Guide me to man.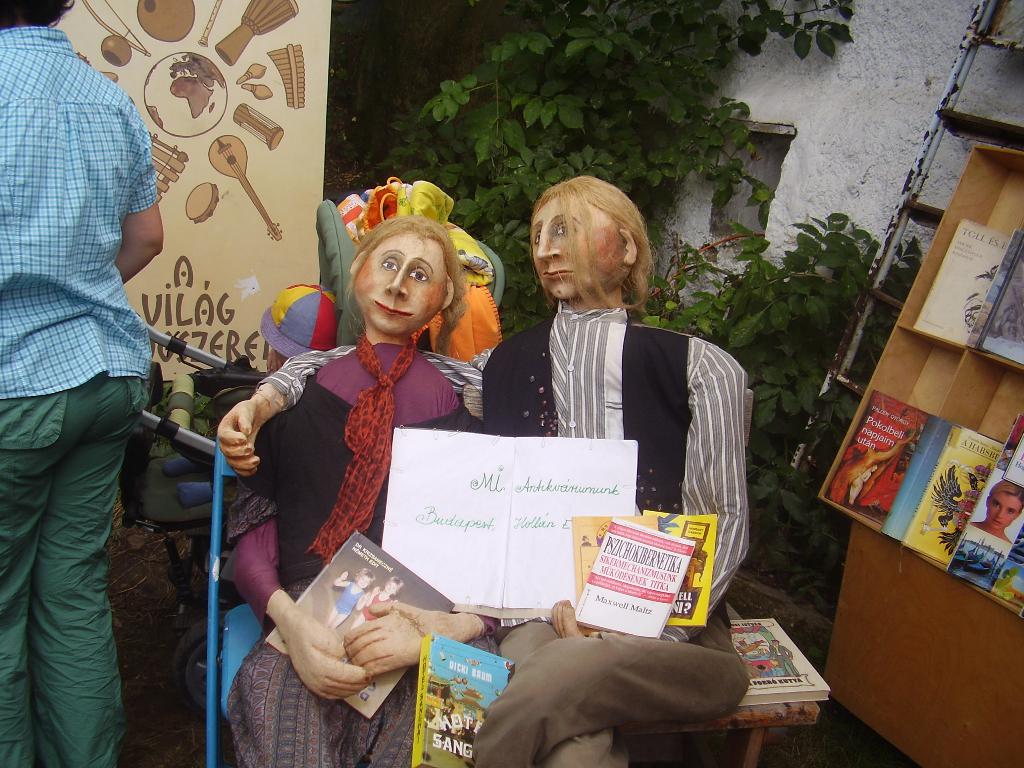
Guidance: {"left": 0, "top": 54, "right": 207, "bottom": 767}.
